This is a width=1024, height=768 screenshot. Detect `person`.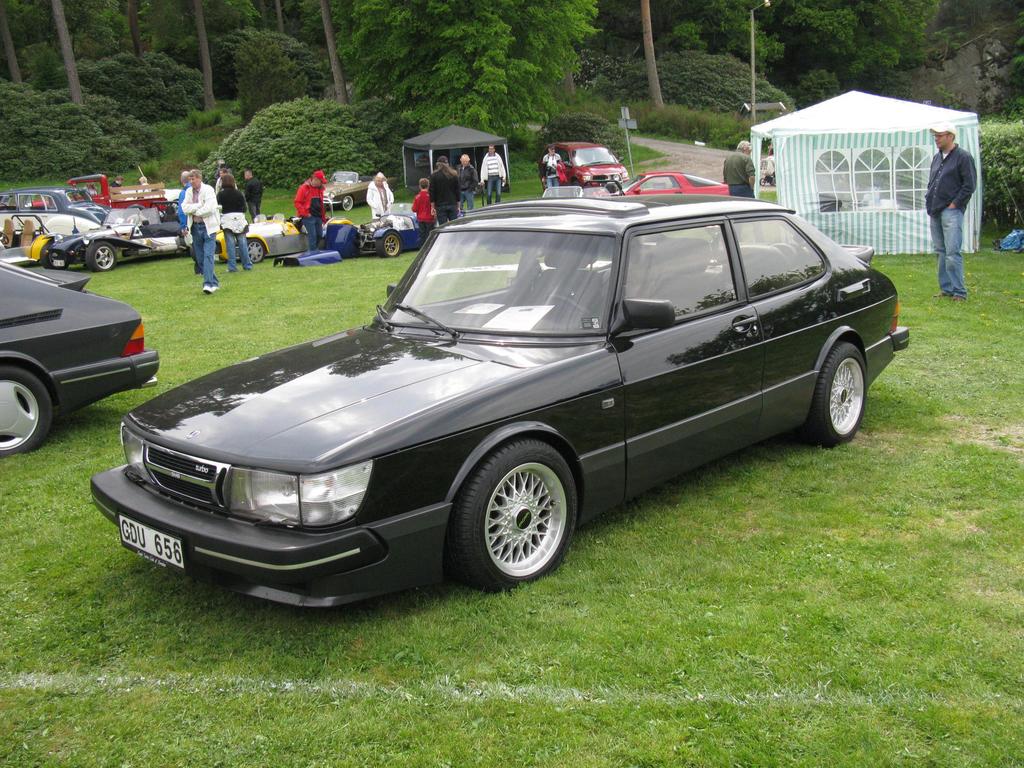
left=925, top=125, right=980, bottom=307.
